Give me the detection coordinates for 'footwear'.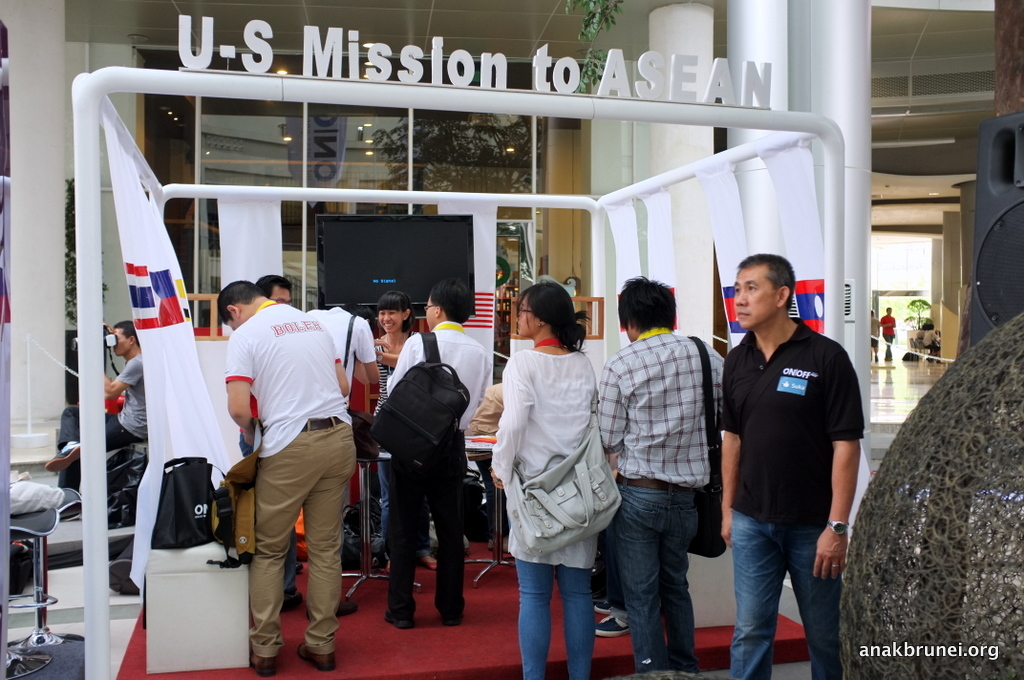
{"x1": 306, "y1": 592, "x2": 360, "y2": 619}.
